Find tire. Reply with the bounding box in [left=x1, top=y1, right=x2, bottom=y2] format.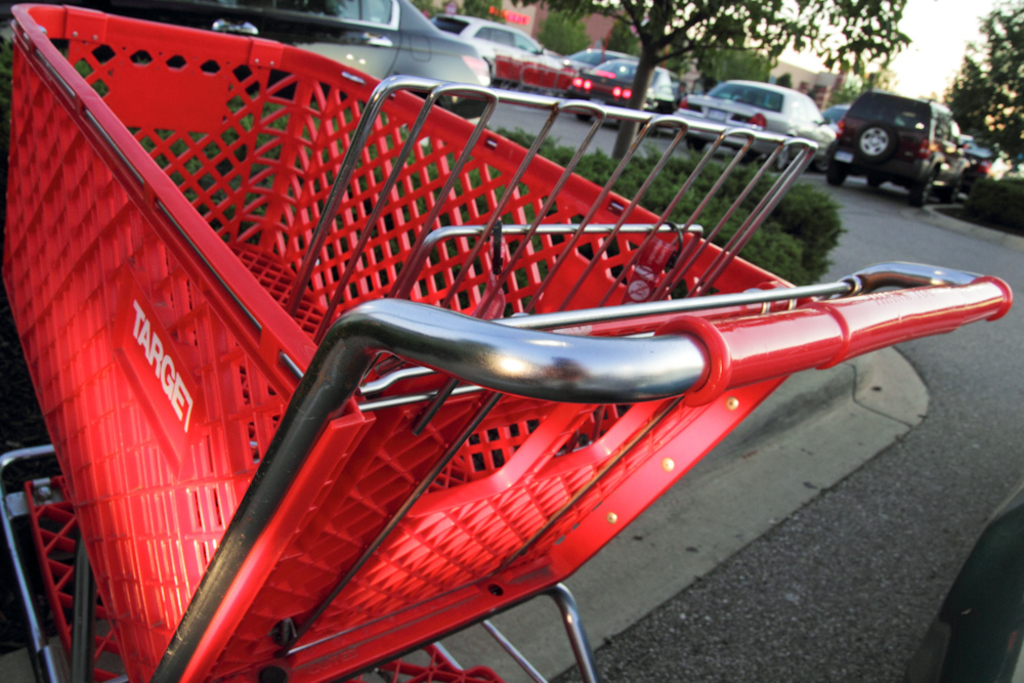
[left=826, top=165, right=840, bottom=179].
